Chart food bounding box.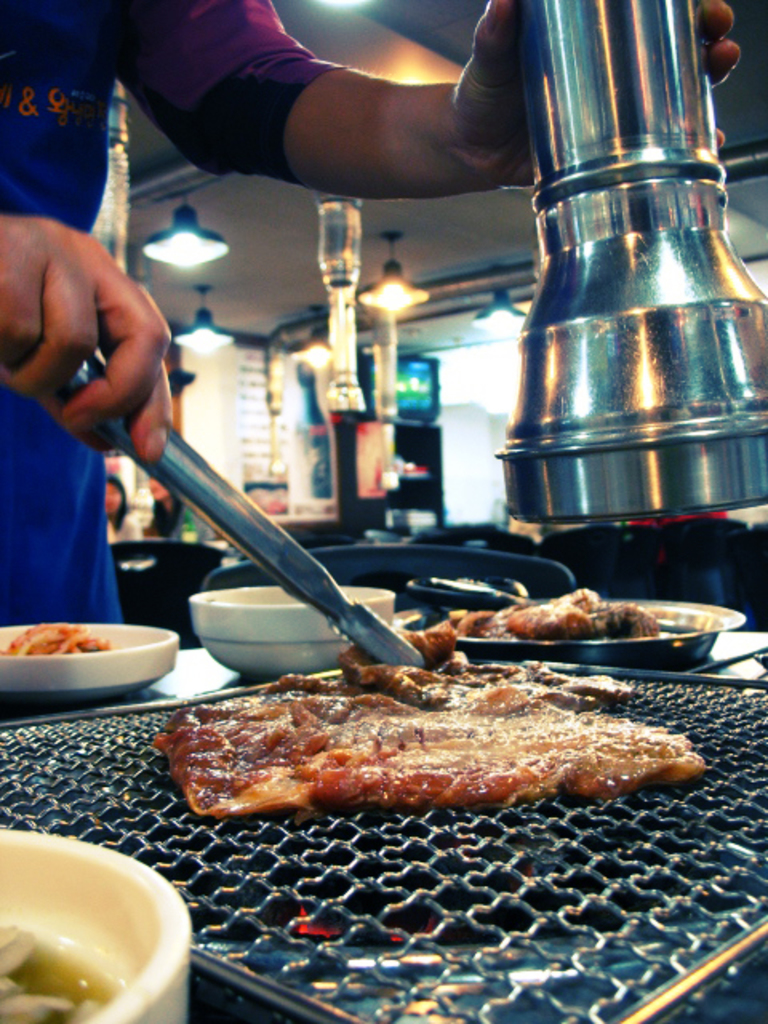
Charted: 142/656/720/830.
